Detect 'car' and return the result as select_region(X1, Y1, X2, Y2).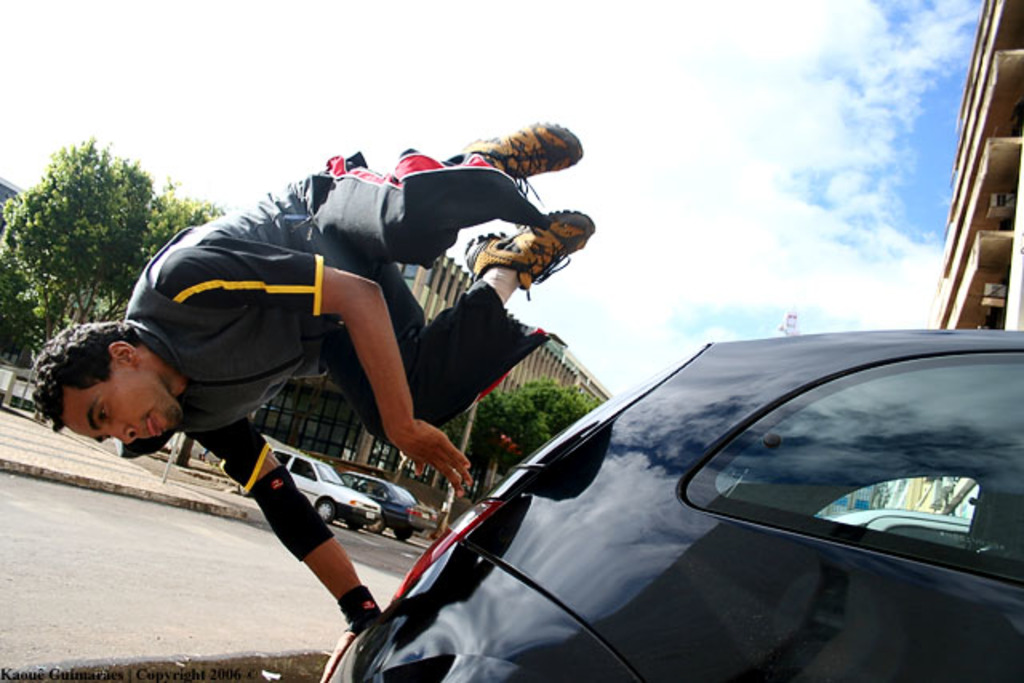
select_region(237, 451, 381, 526).
